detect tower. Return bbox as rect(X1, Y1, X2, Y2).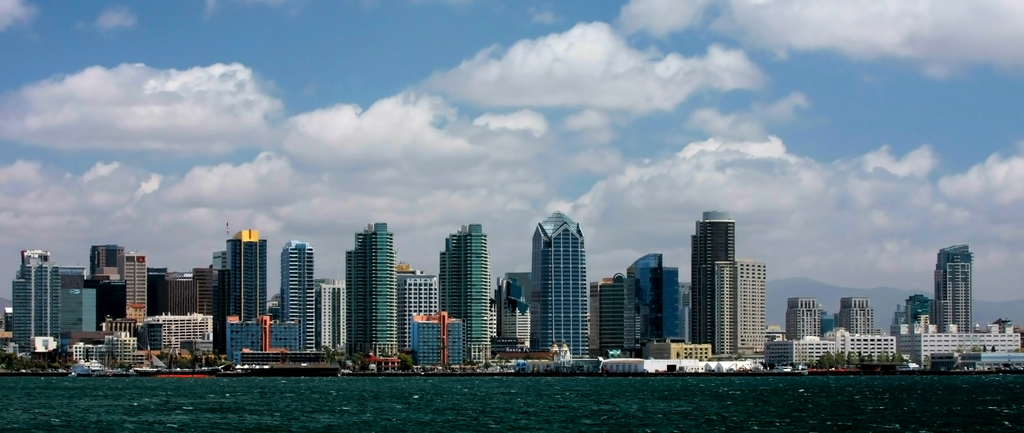
rect(489, 281, 524, 375).
